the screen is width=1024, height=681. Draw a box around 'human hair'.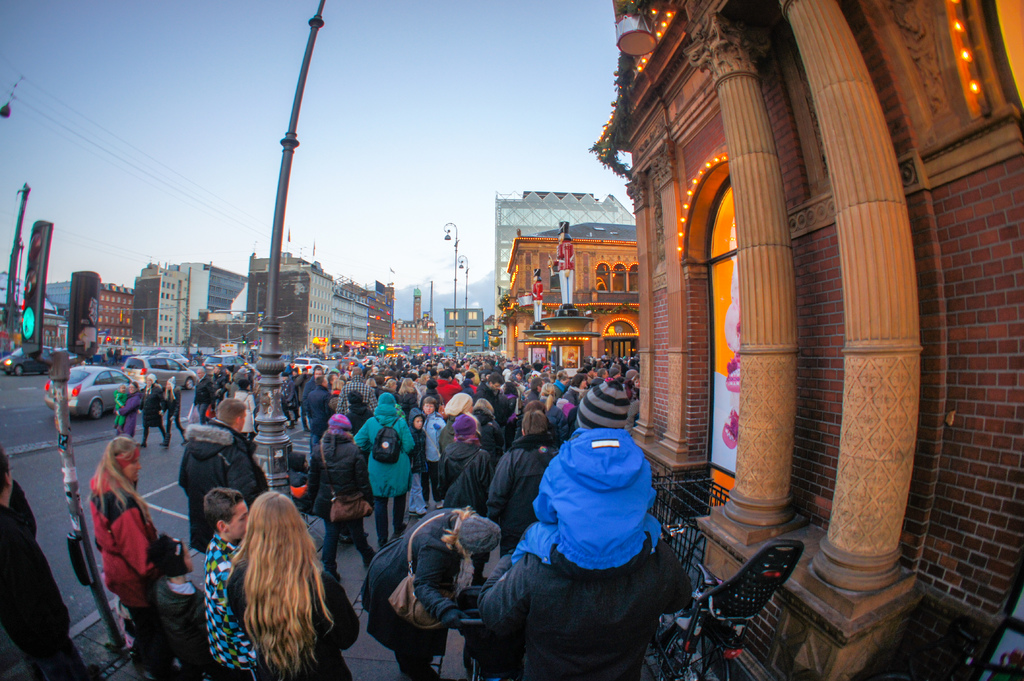
crop(235, 378, 252, 390).
